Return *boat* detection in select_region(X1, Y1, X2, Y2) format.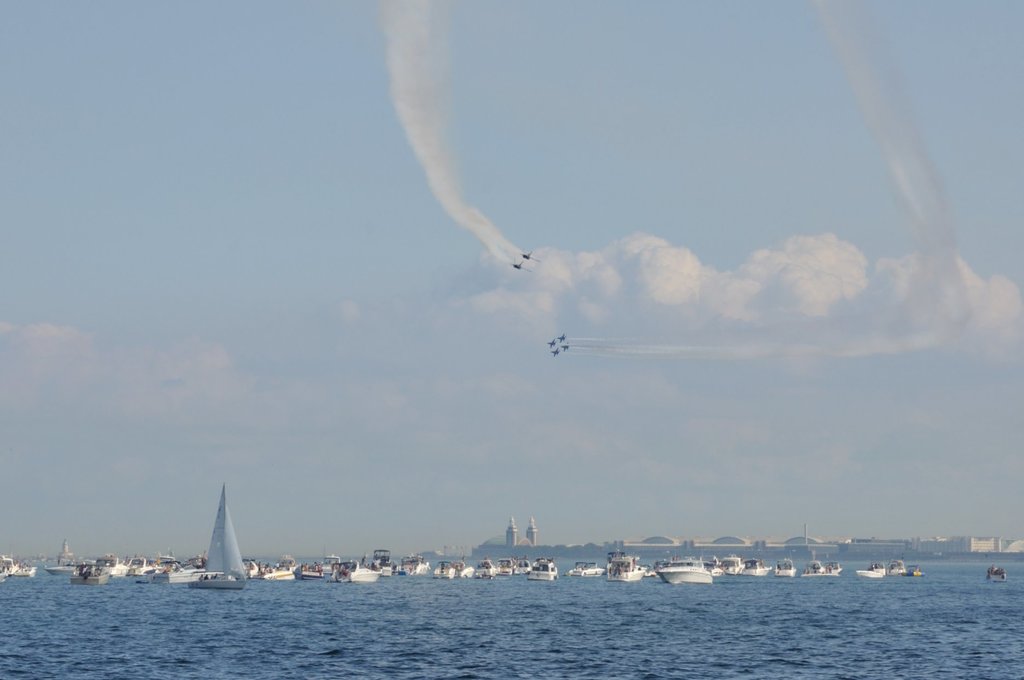
select_region(890, 558, 917, 575).
